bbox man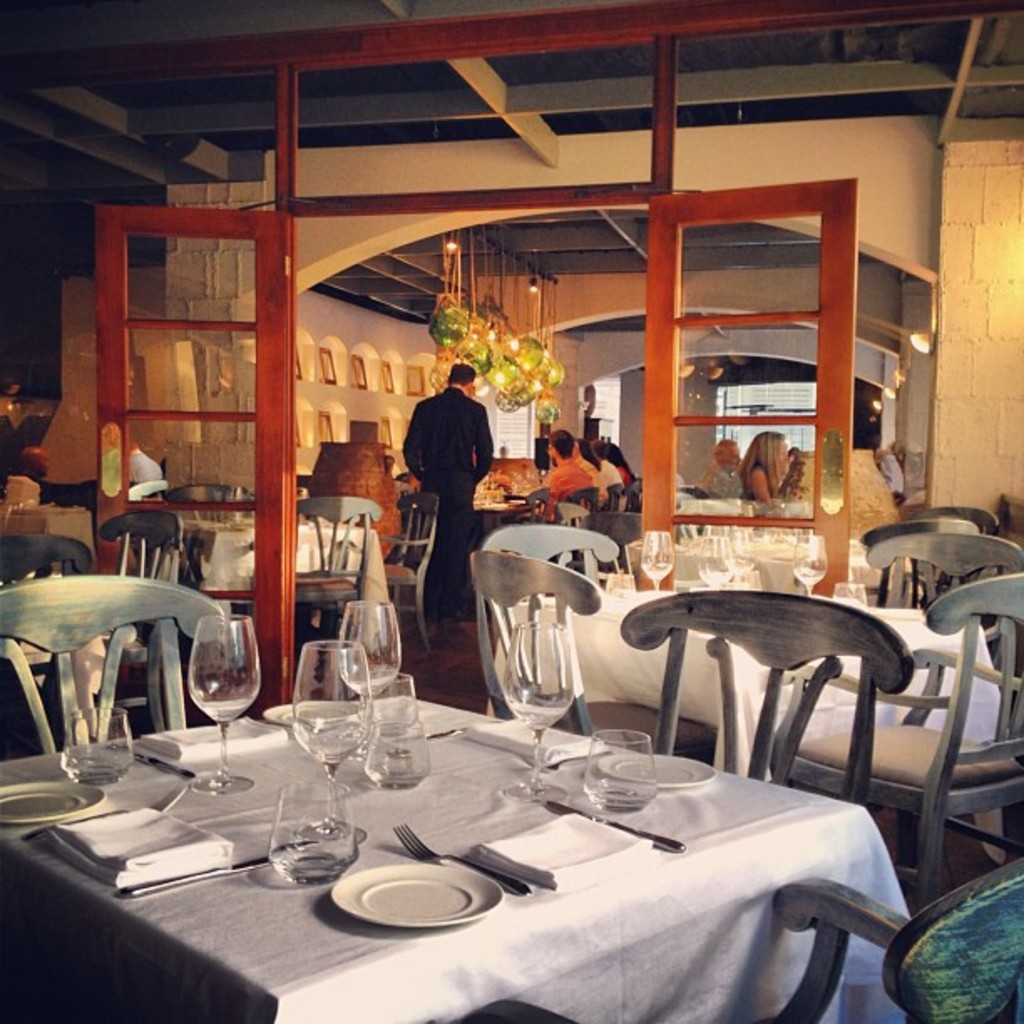
{"x1": 390, "y1": 338, "x2": 510, "y2": 629}
